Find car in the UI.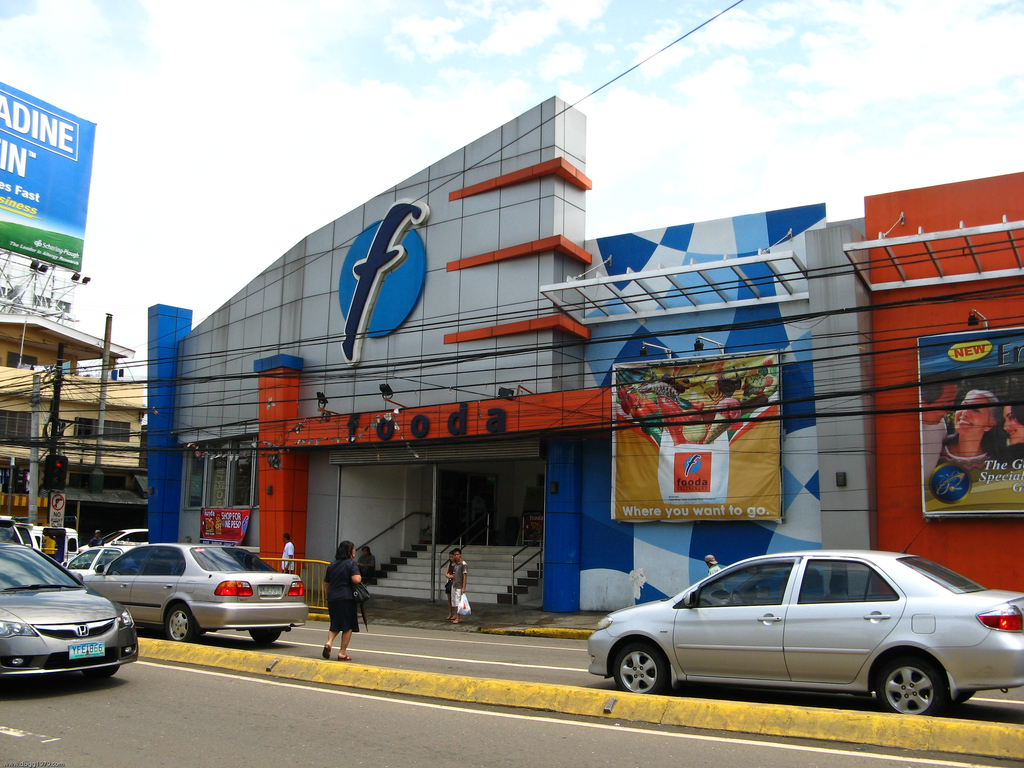
UI element at [77,540,309,638].
